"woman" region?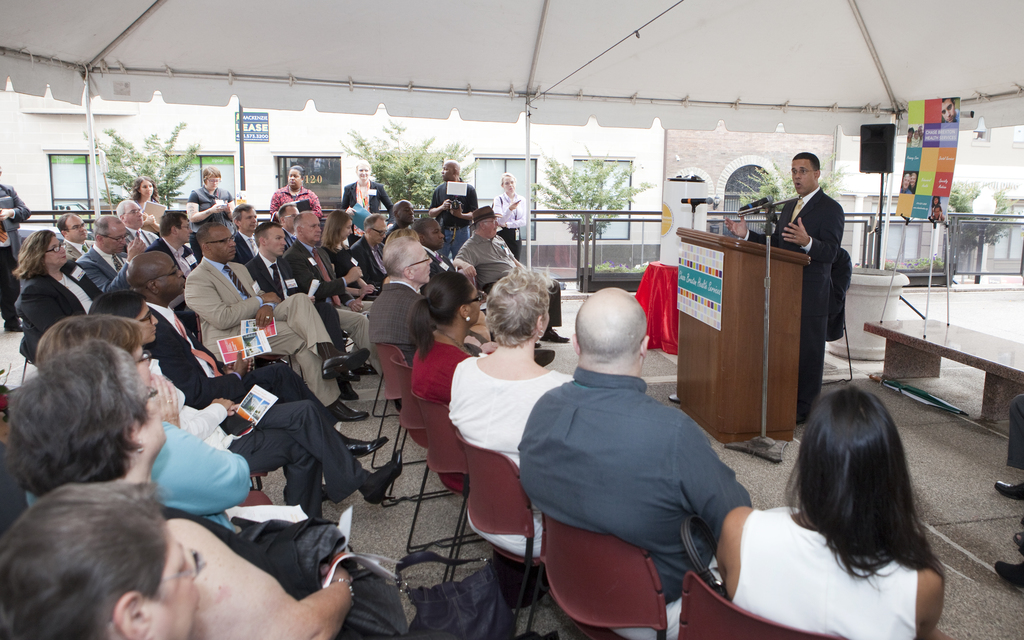
x1=490, y1=172, x2=529, y2=262
